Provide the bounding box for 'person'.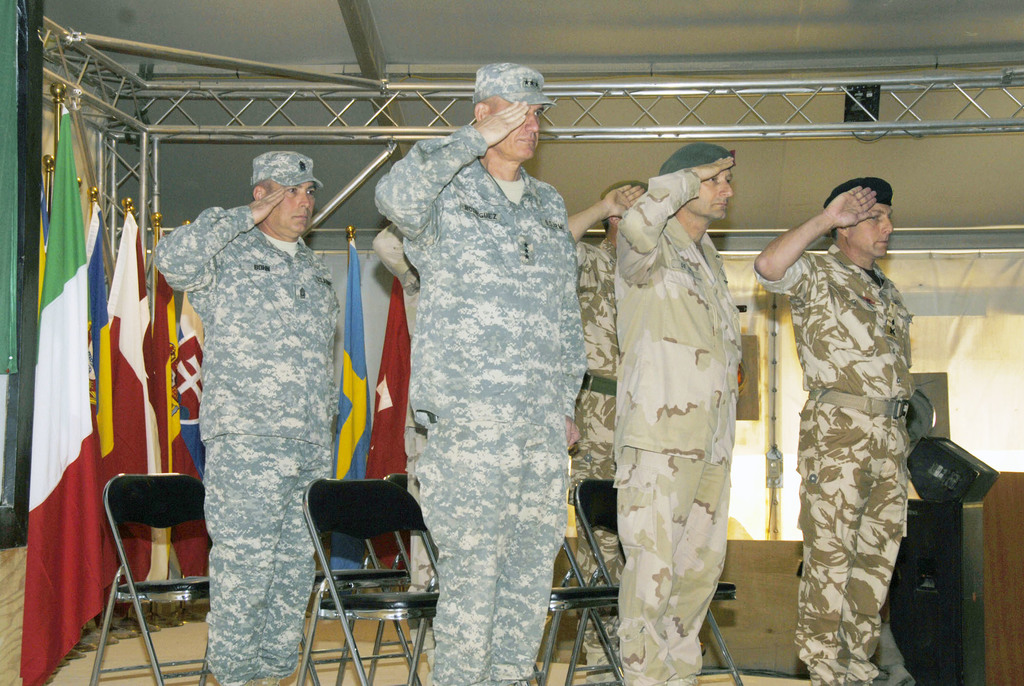
(left=619, top=139, right=749, bottom=685).
